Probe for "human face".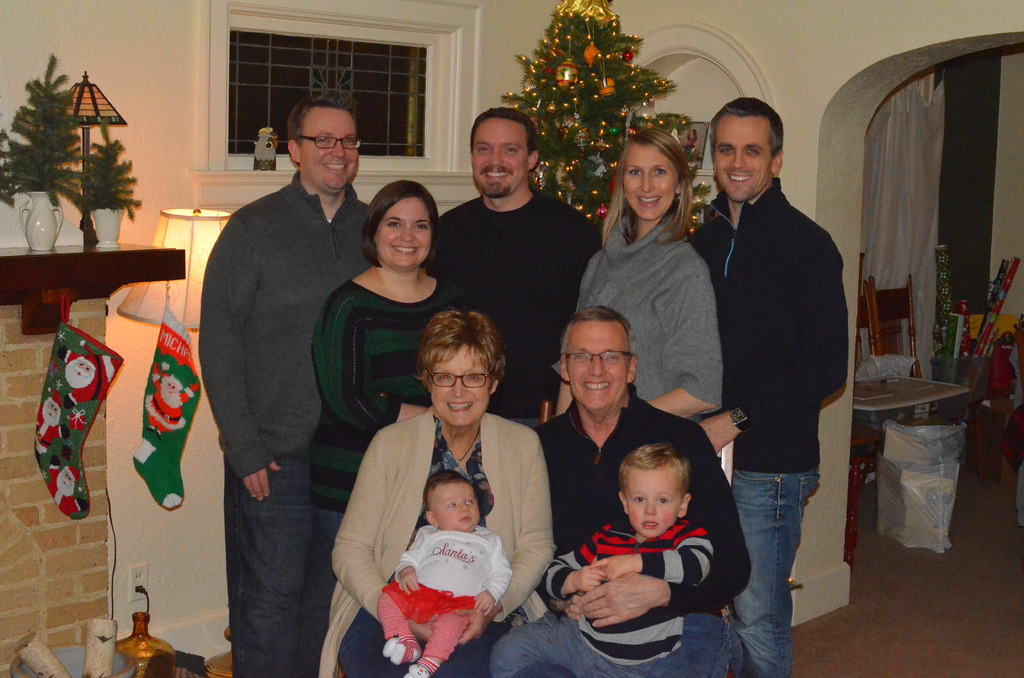
Probe result: select_region(375, 197, 431, 268).
